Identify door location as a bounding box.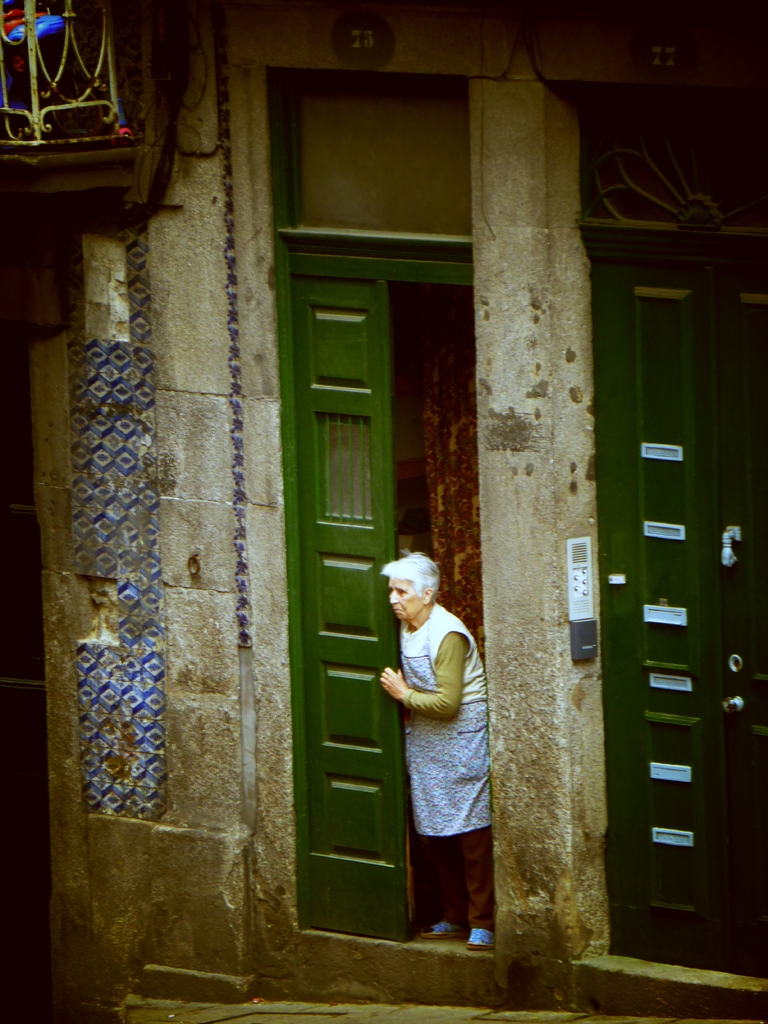
bbox=(282, 264, 415, 939).
